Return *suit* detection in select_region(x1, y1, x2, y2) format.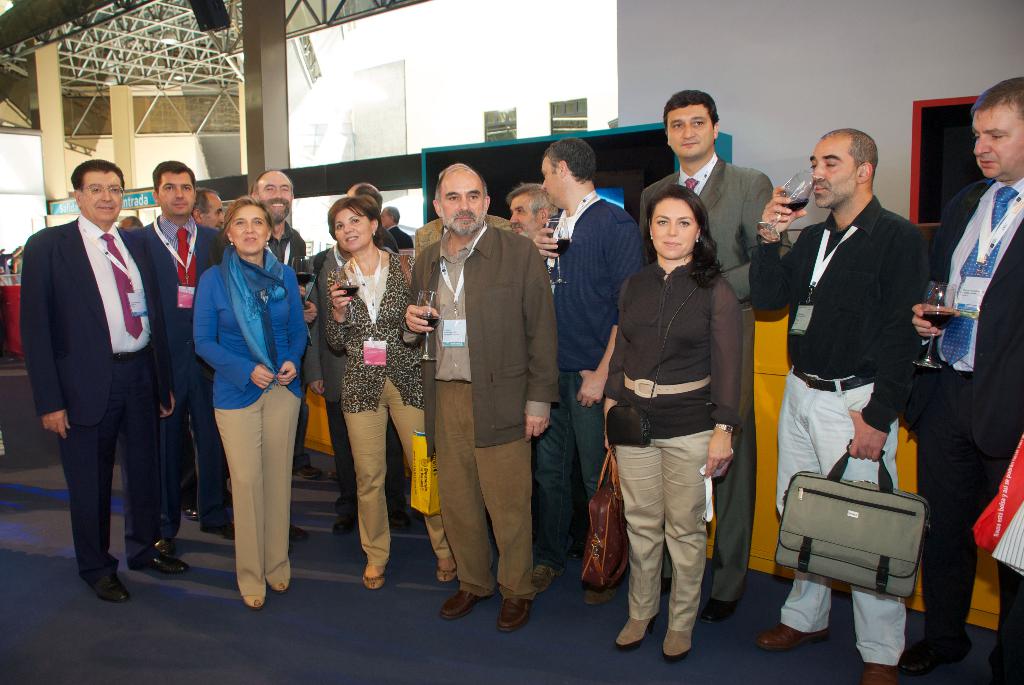
select_region(297, 244, 407, 521).
